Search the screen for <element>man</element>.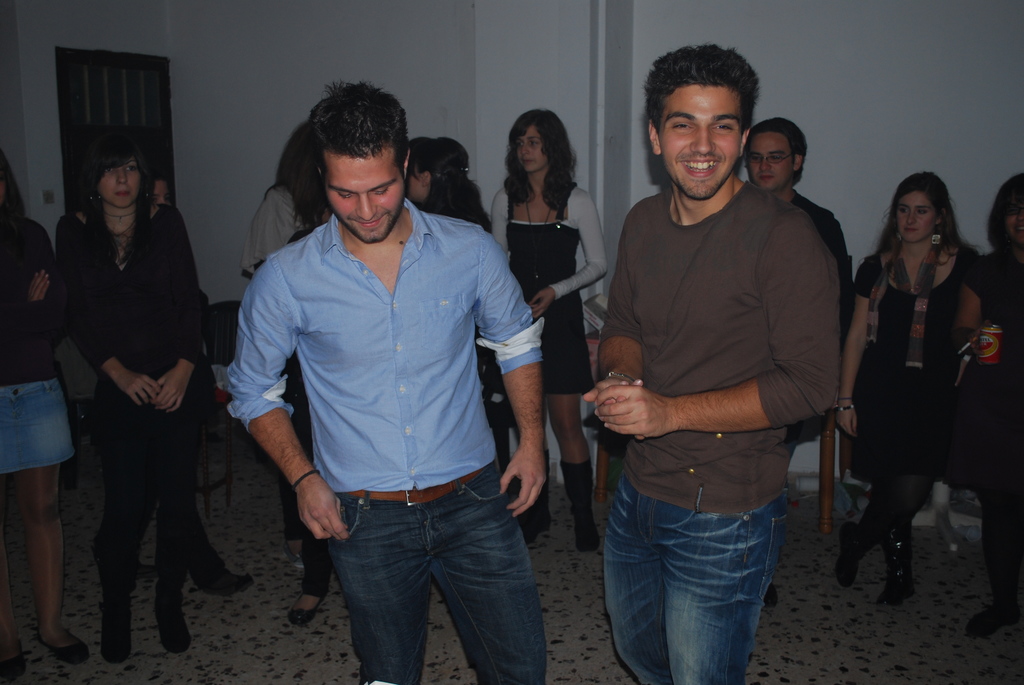
Found at detection(221, 74, 553, 684).
